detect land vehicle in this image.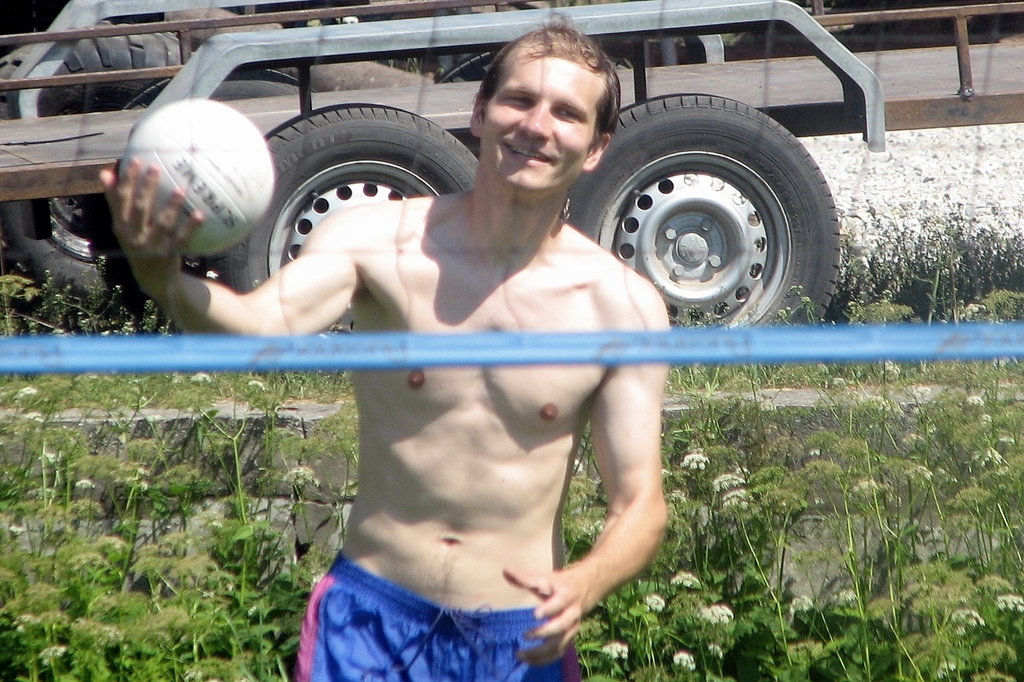
Detection: [x1=0, y1=0, x2=884, y2=334].
